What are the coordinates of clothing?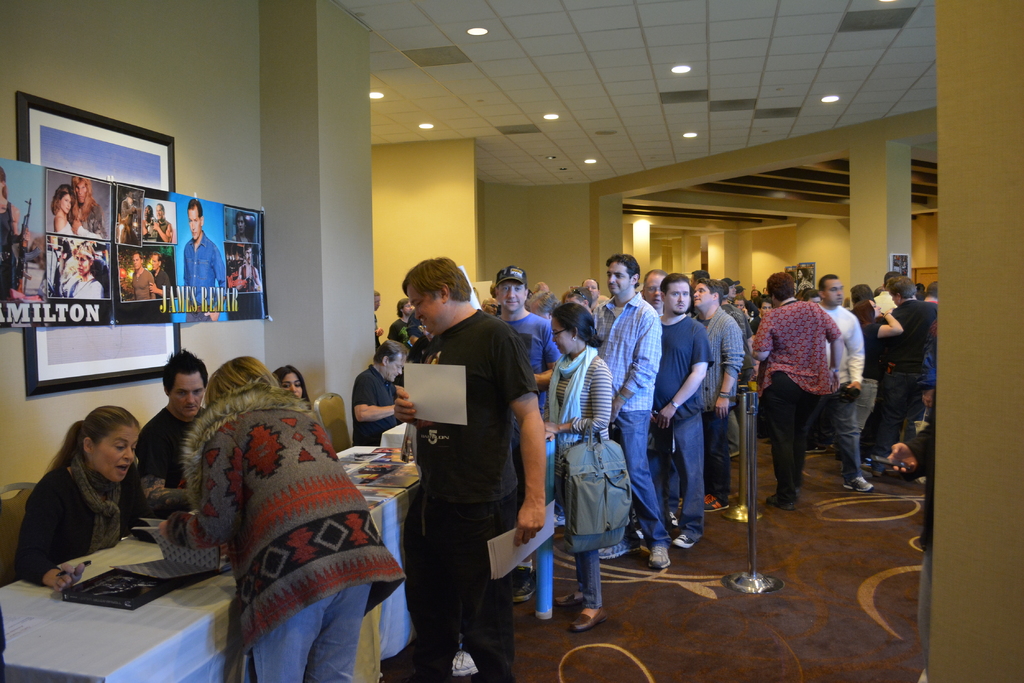
Rect(590, 296, 666, 562).
